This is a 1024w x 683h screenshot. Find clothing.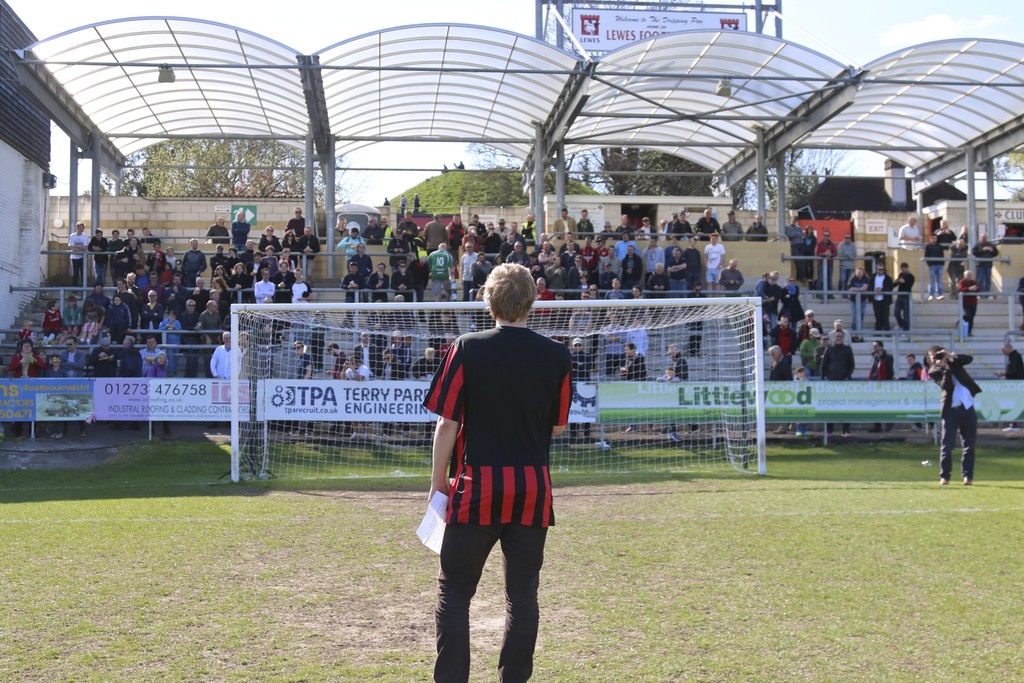
Bounding box: bbox(353, 341, 378, 378).
